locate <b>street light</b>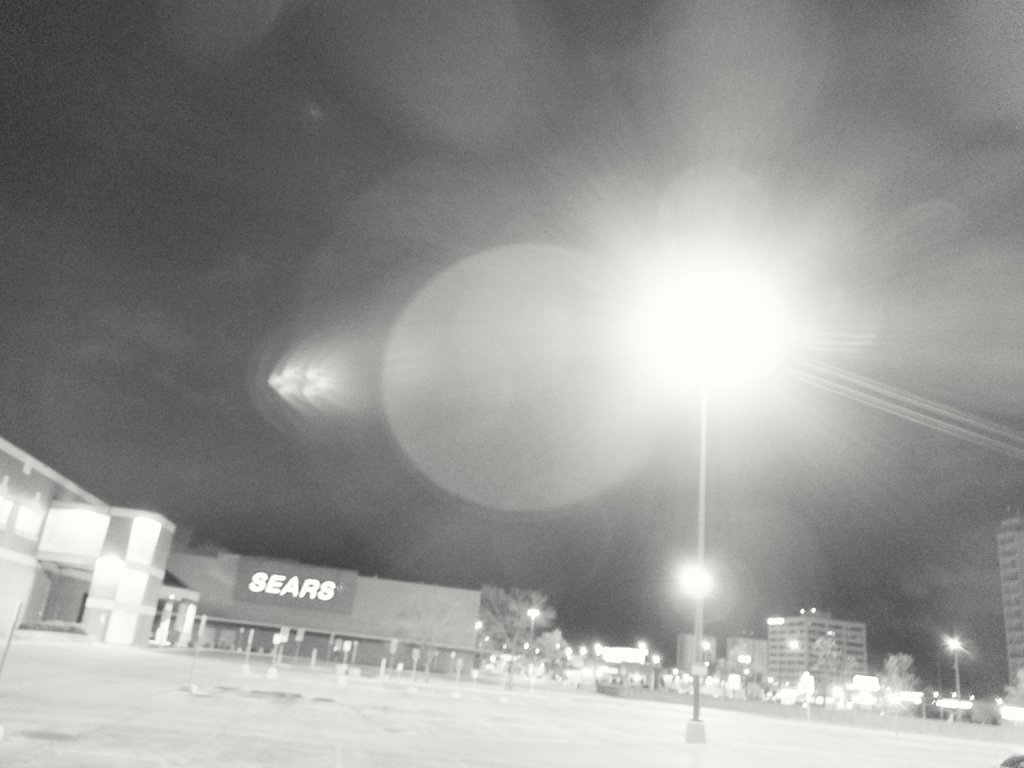
l=562, t=185, r=854, b=700
